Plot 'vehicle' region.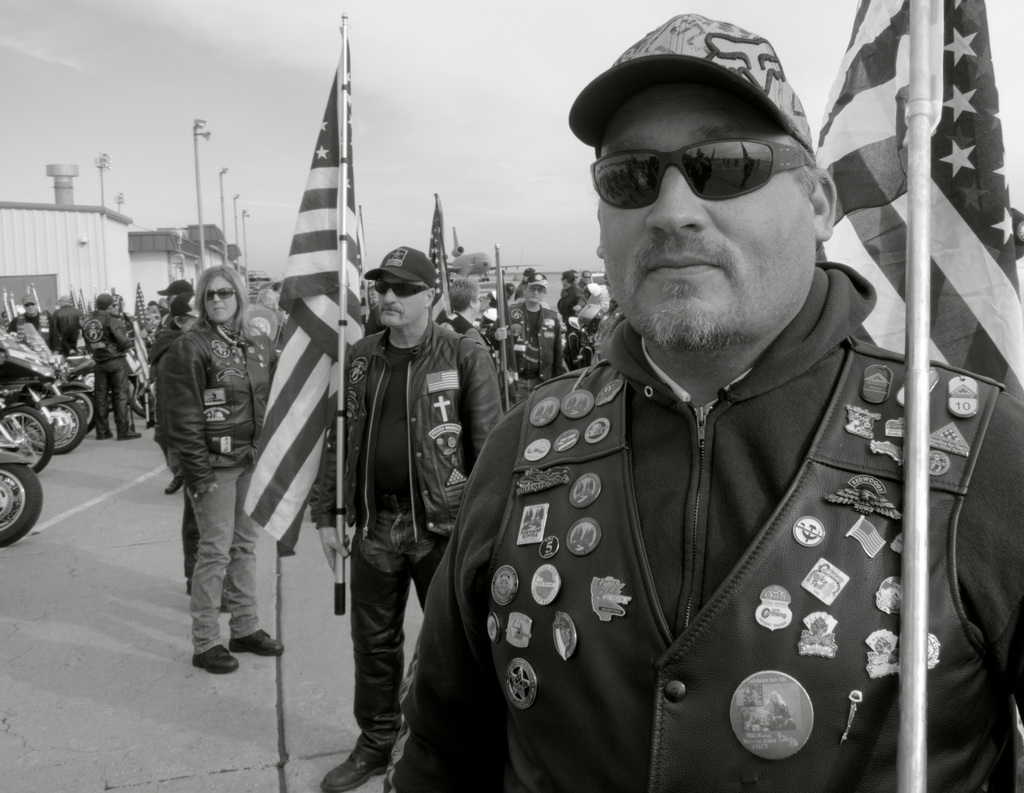
Plotted at box=[0, 441, 45, 553].
